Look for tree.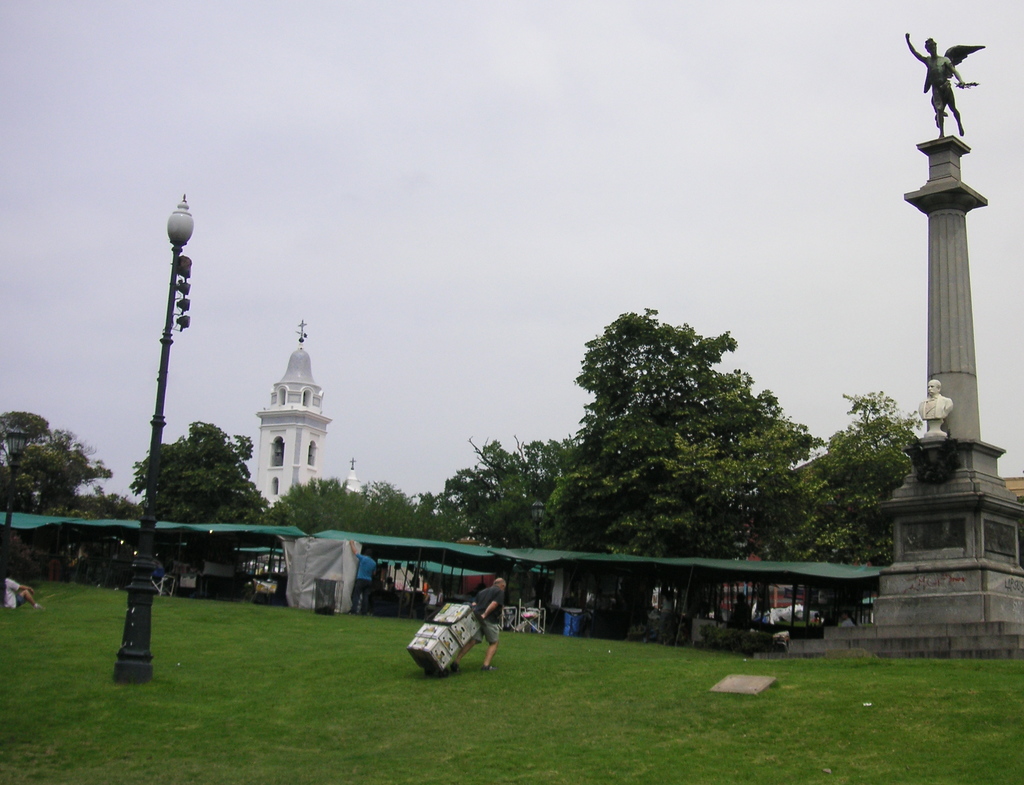
Found: box(375, 478, 475, 536).
